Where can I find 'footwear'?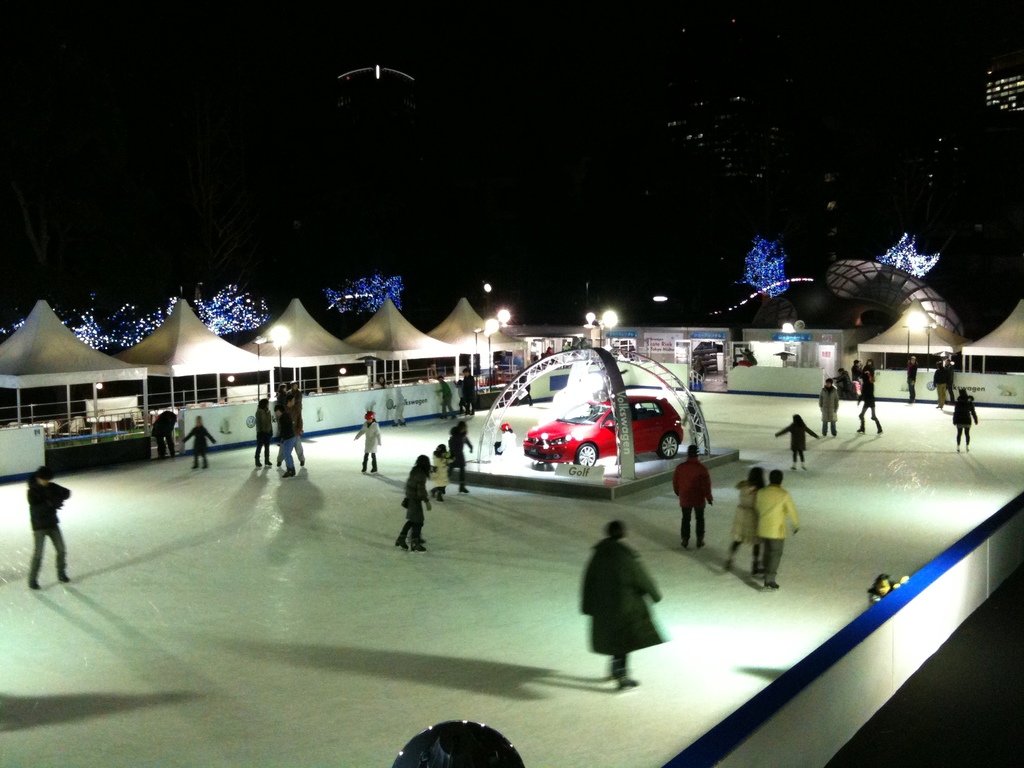
You can find it at <bbox>459, 488, 470, 493</bbox>.
